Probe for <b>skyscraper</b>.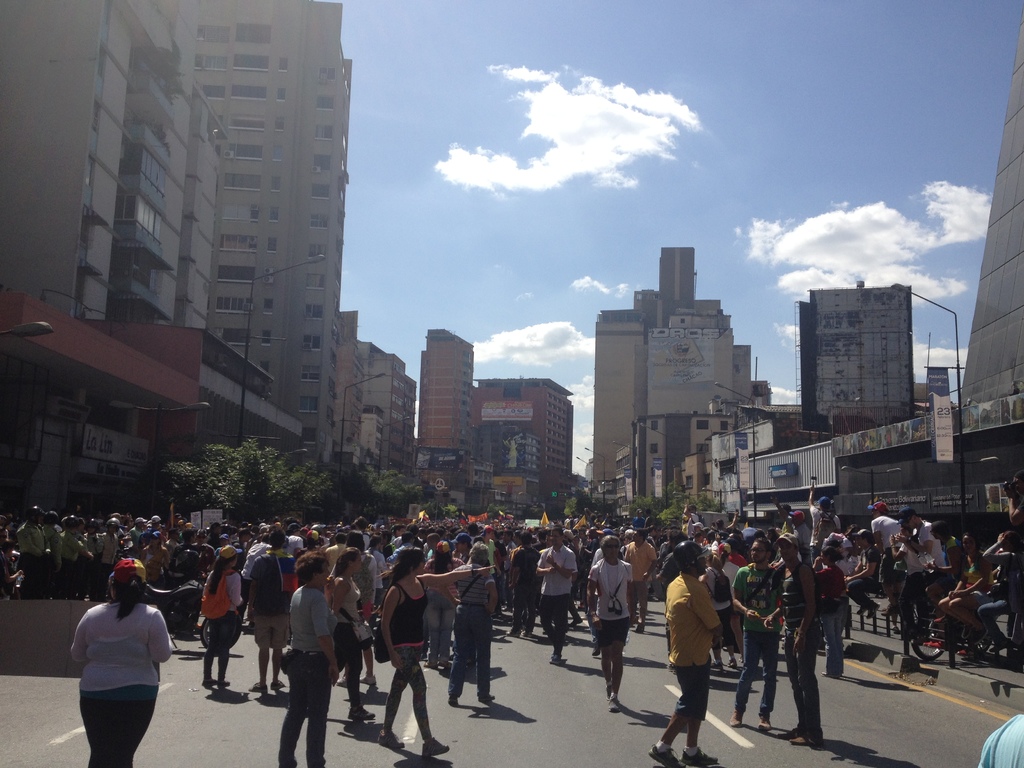
Probe result: crop(364, 337, 415, 481).
